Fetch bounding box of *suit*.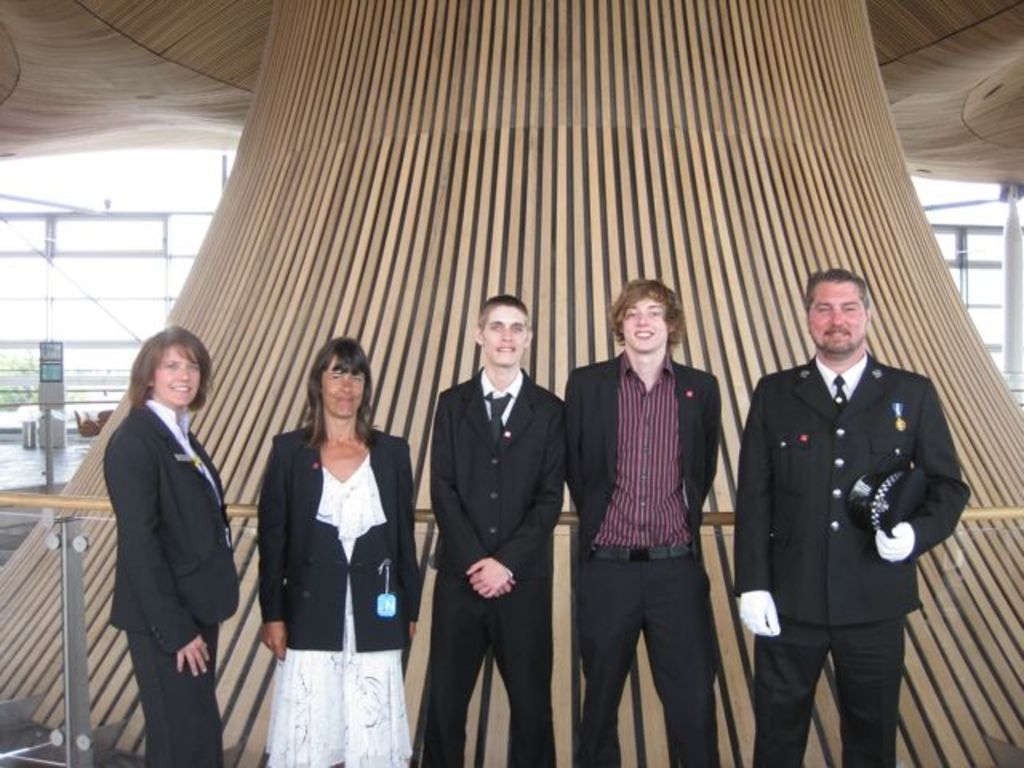
Bbox: BBox(570, 357, 723, 766).
